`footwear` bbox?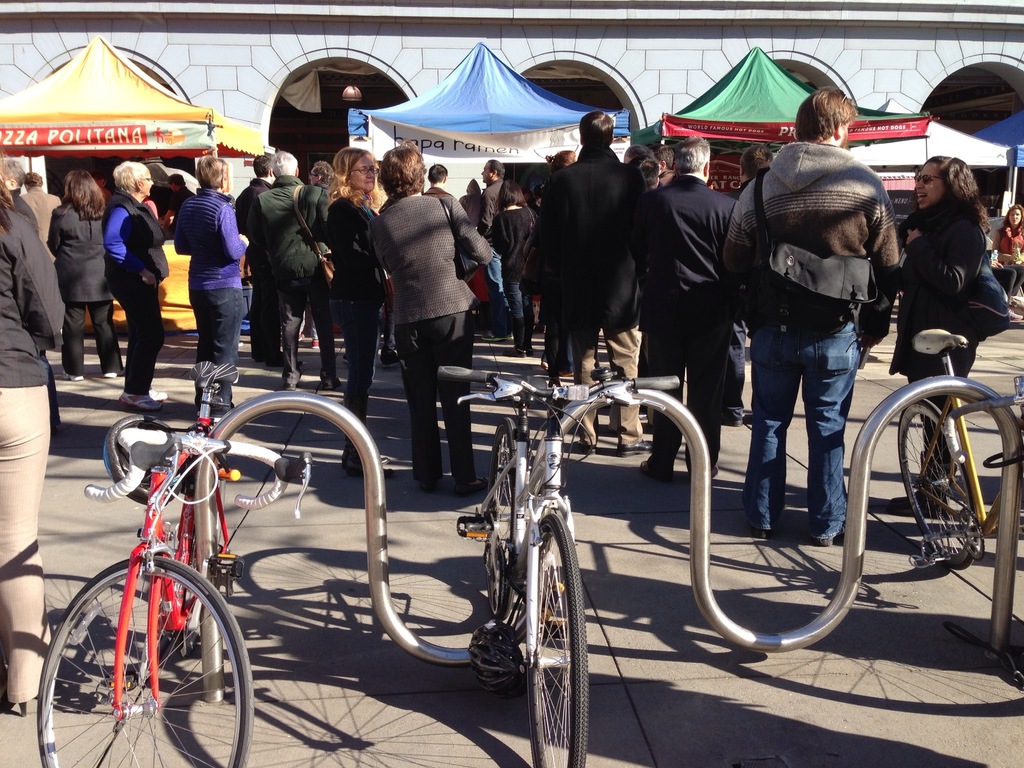
box(886, 486, 948, 521)
